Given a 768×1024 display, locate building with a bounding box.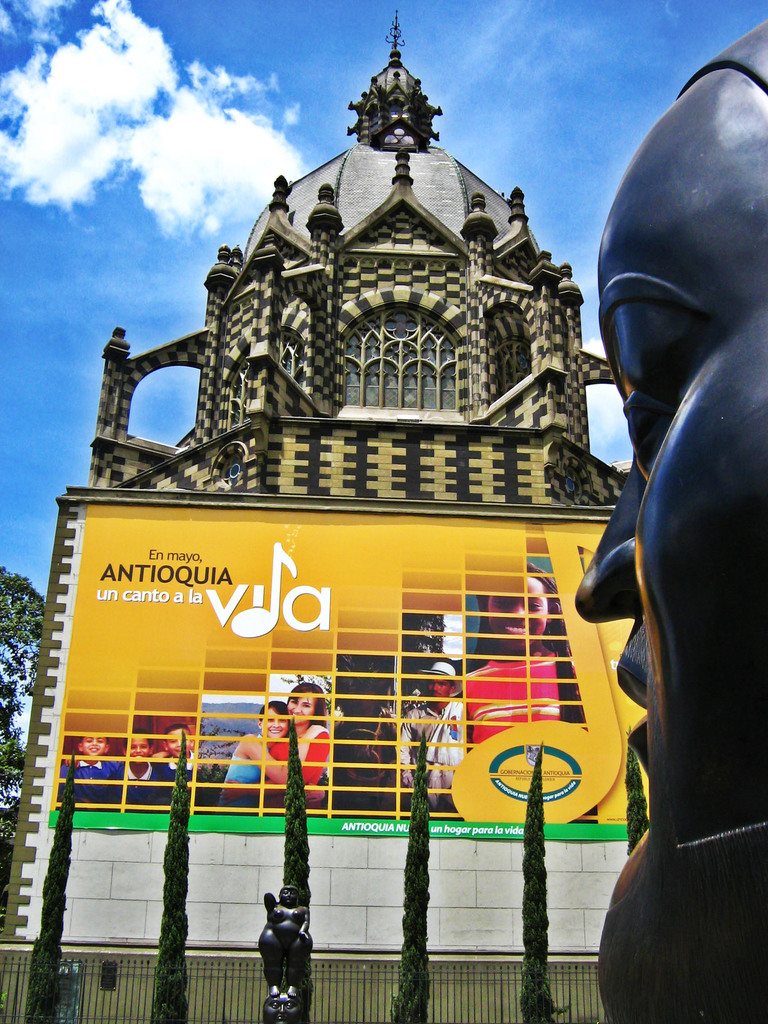
Located: [0, 7, 649, 1023].
